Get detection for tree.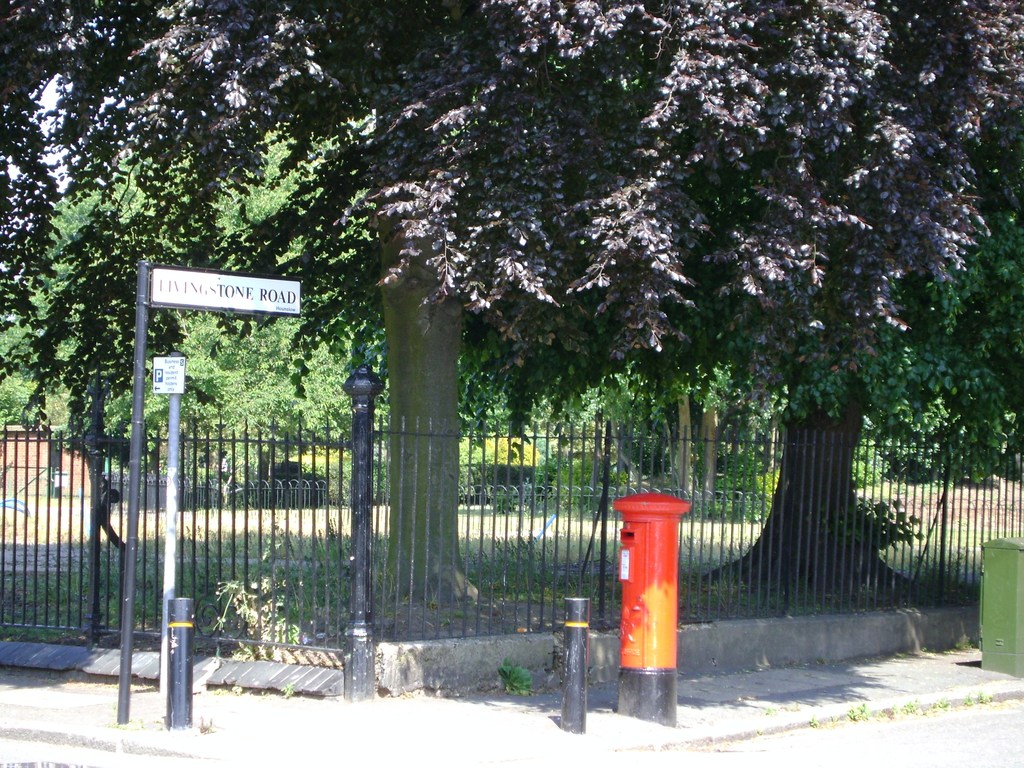
Detection: region(0, 1, 1023, 741).
